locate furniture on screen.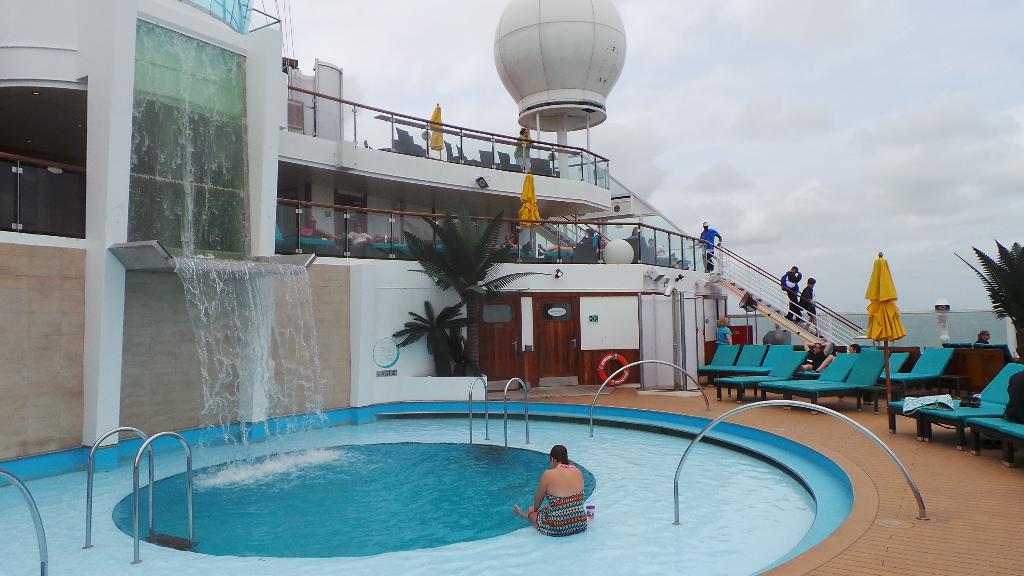
On screen at [x1=373, y1=244, x2=412, y2=260].
